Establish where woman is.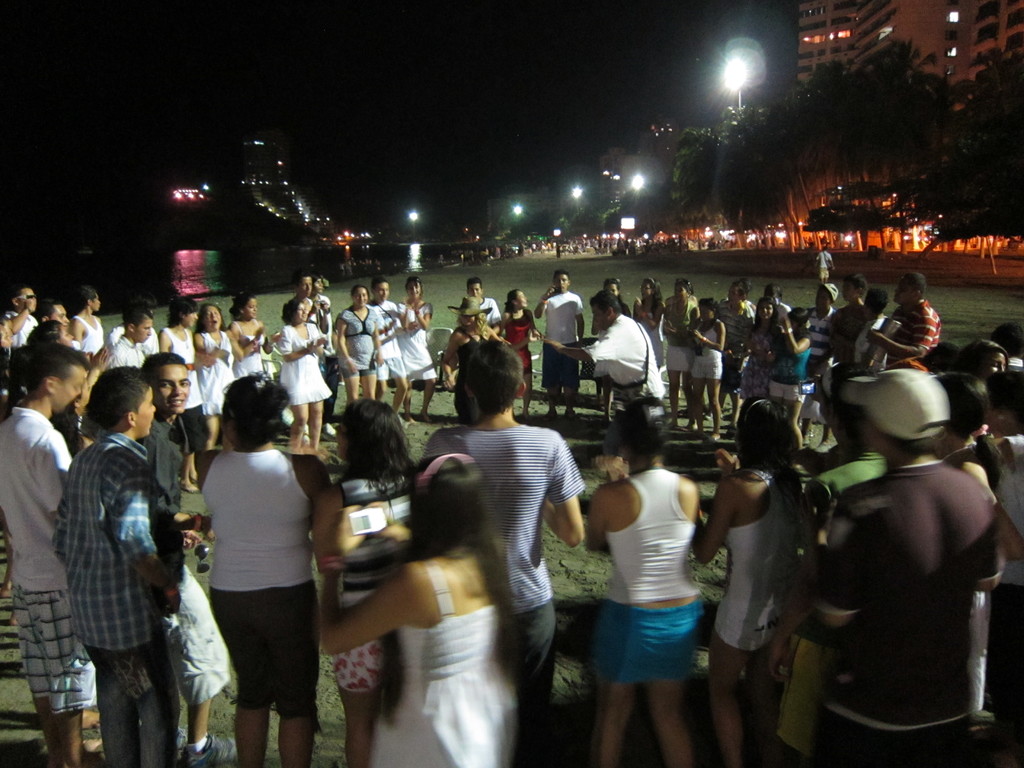
Established at [x1=961, y1=337, x2=1006, y2=378].
